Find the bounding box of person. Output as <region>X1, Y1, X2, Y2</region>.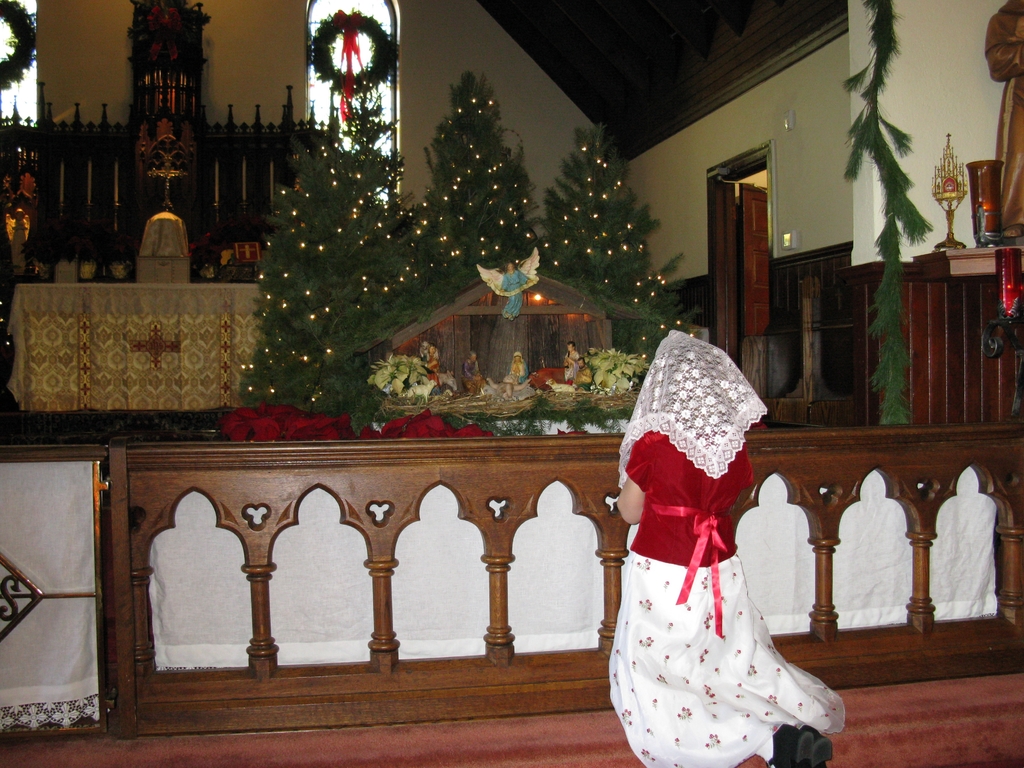
<region>504, 352, 527, 383</region>.
